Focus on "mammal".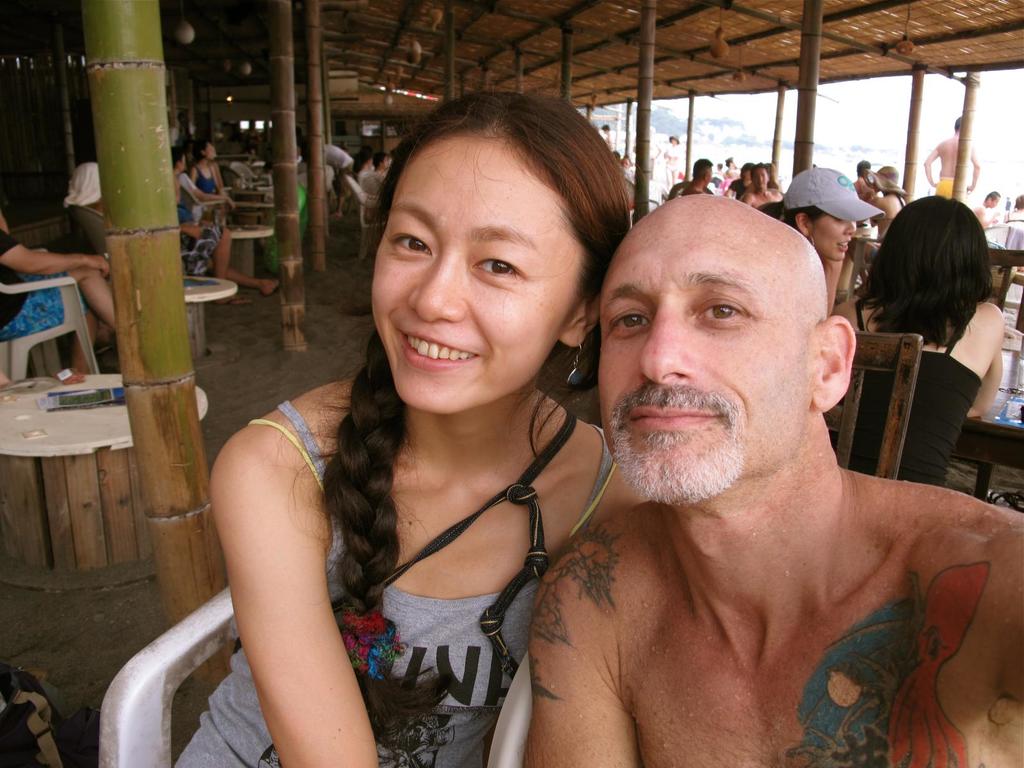
Focused at BBox(529, 192, 1023, 767).
